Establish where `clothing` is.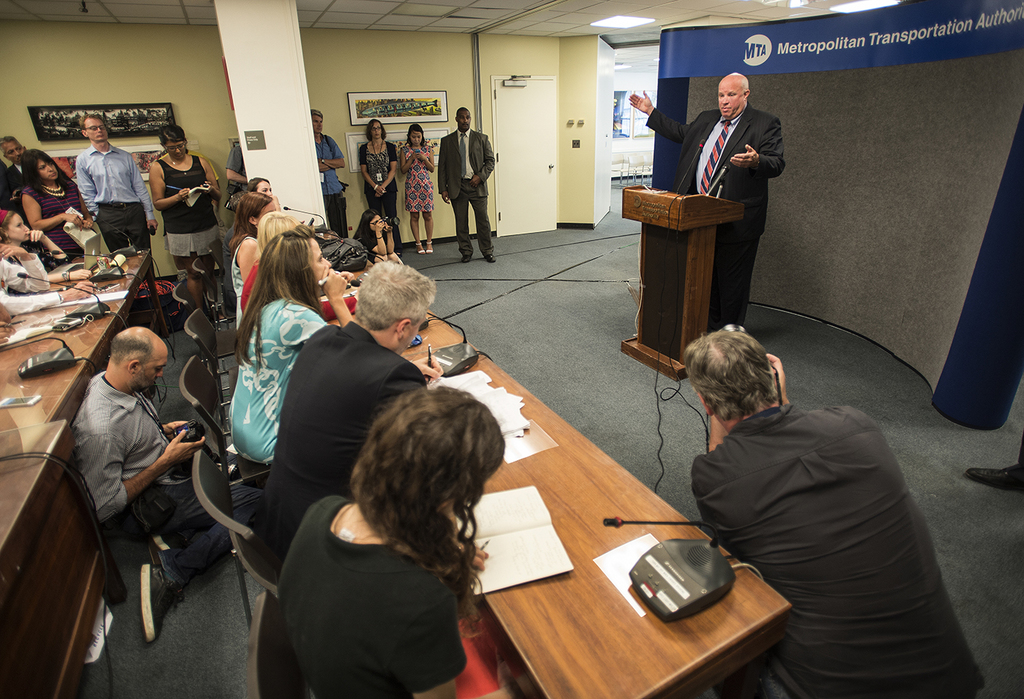
Established at BBox(229, 309, 326, 465).
